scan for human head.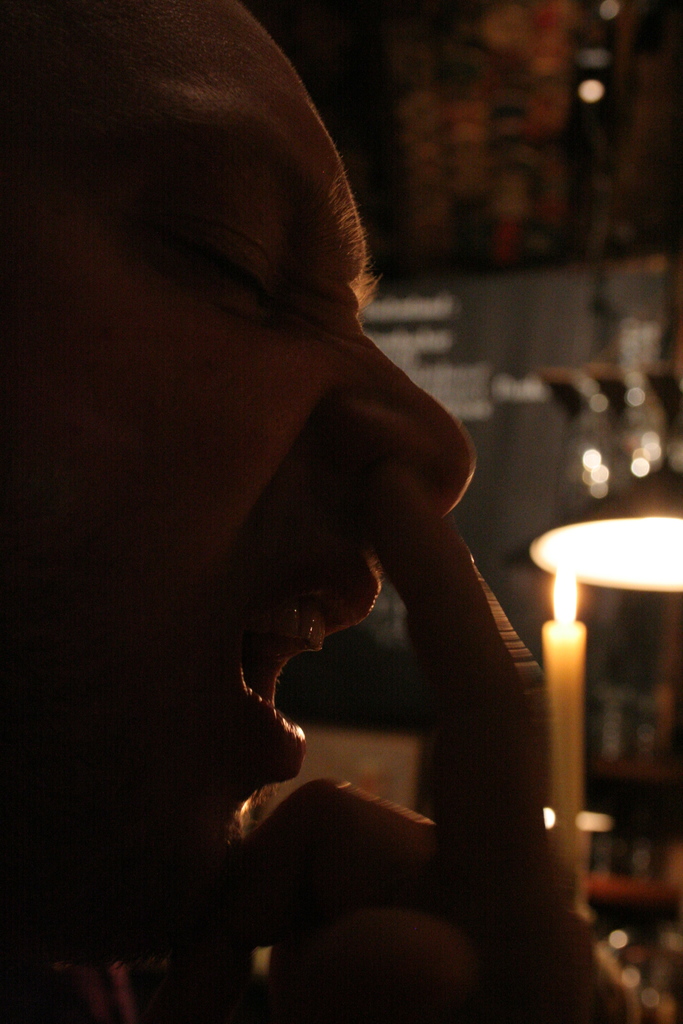
Scan result: 0:0:489:968.
